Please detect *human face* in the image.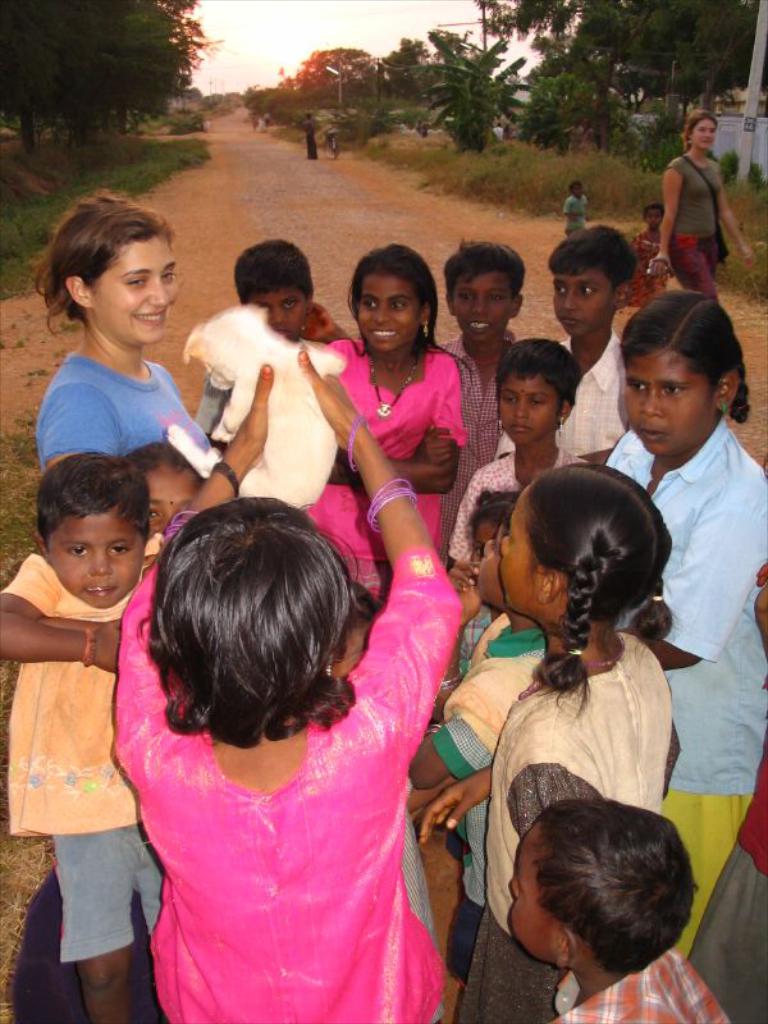
rect(499, 380, 559, 443).
